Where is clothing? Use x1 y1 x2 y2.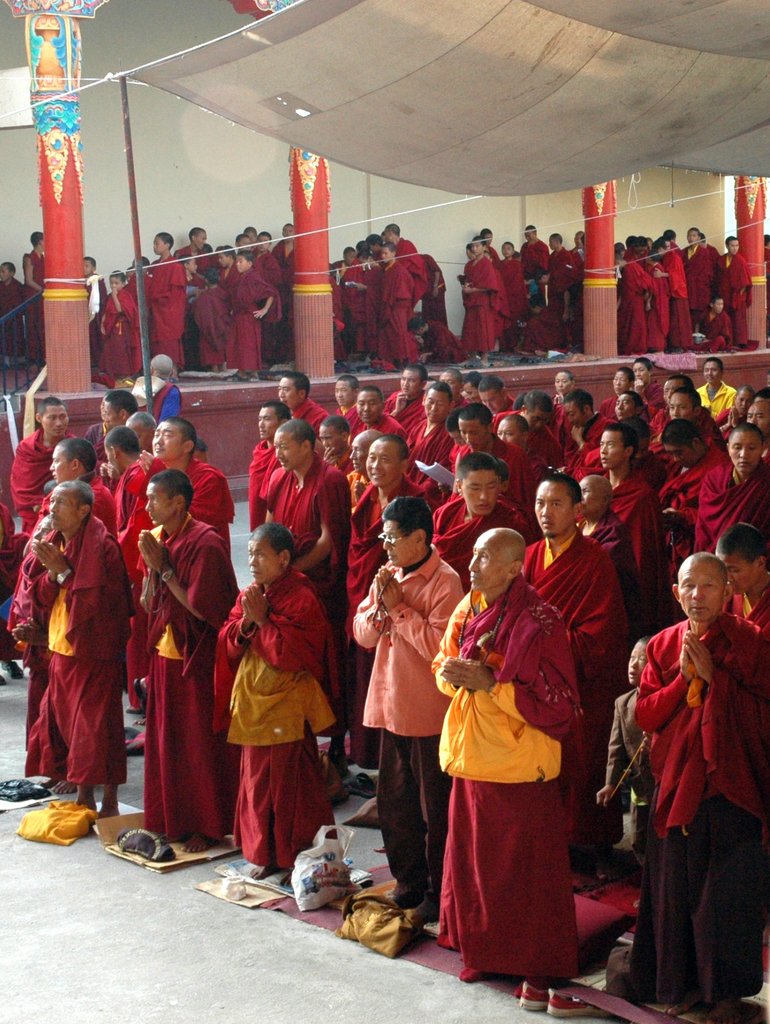
438 580 586 975.
